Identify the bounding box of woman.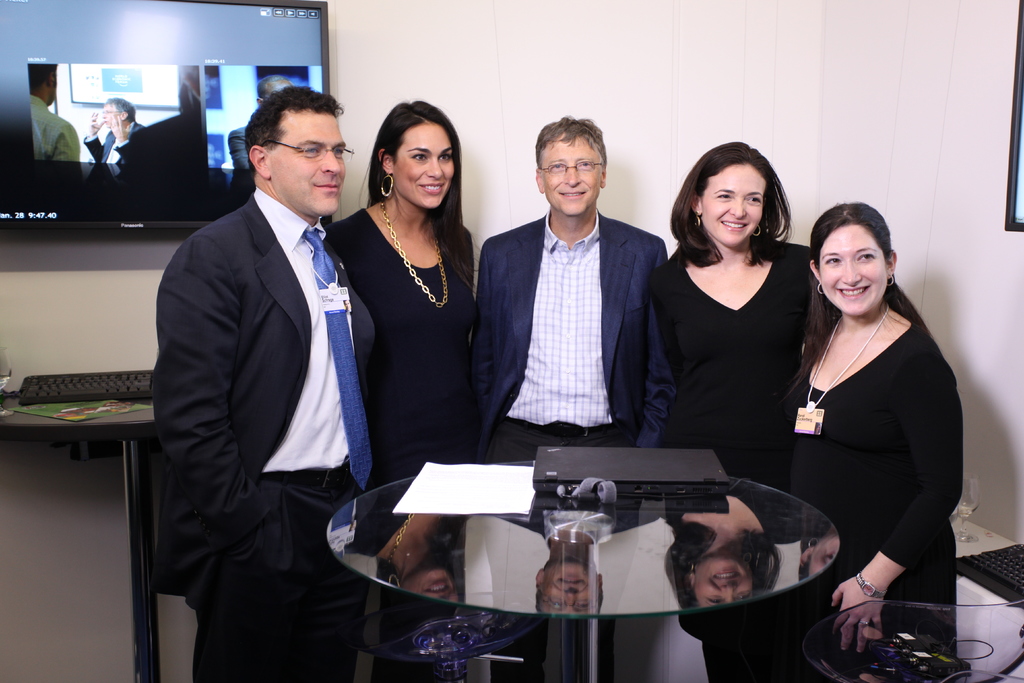
(321, 99, 479, 472).
